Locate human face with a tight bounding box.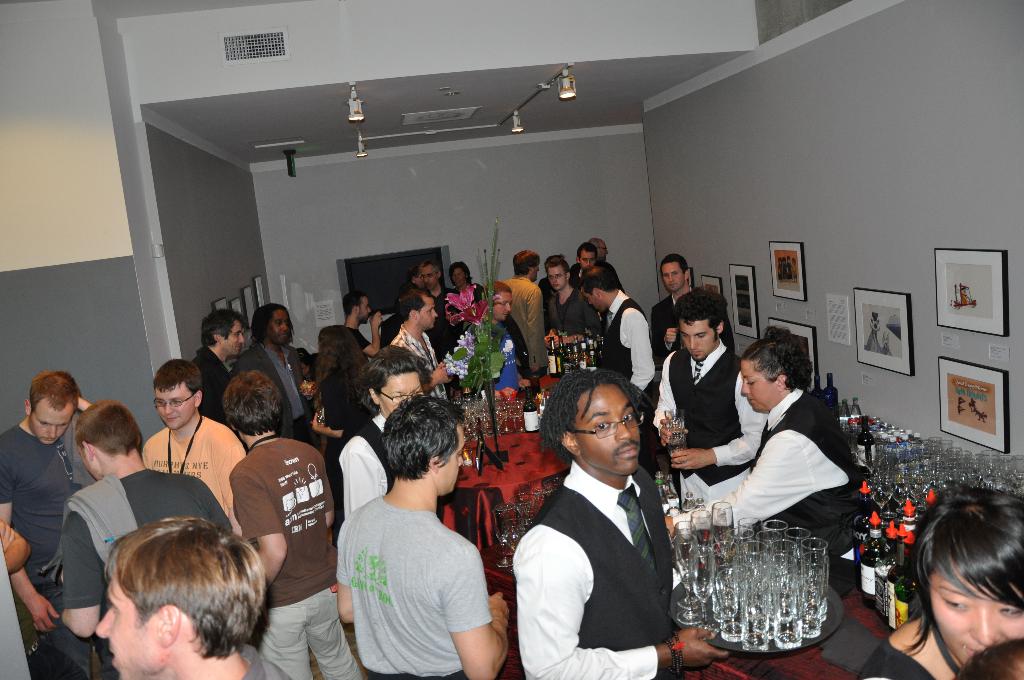
[left=740, top=364, right=782, bottom=412].
